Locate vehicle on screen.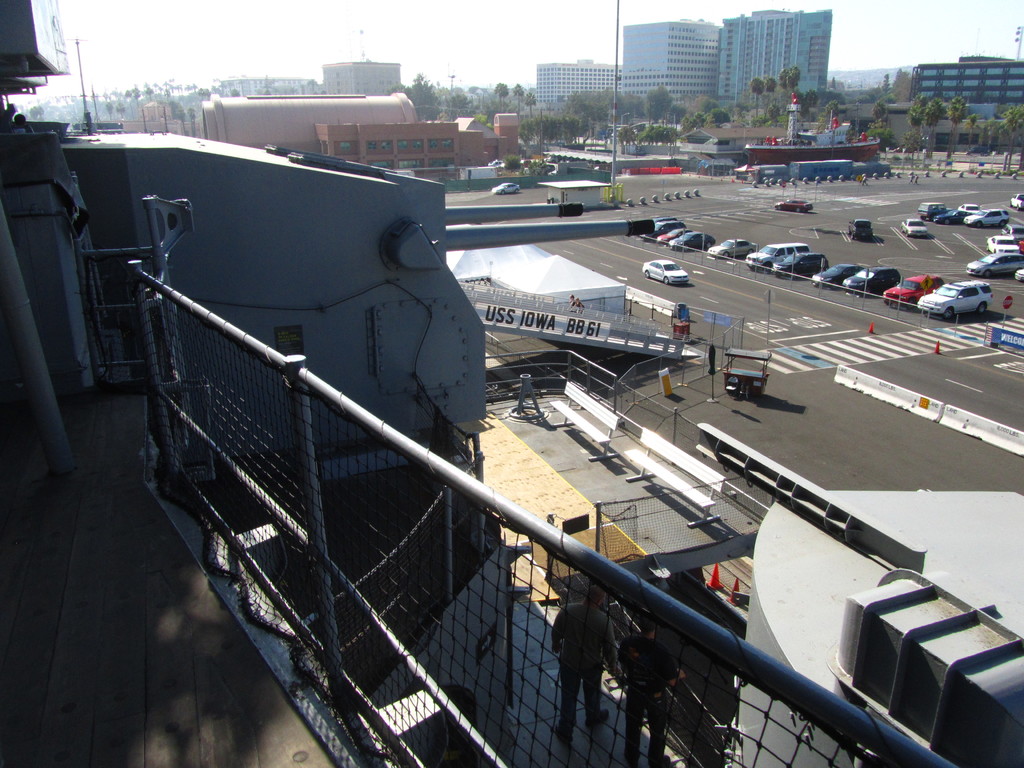
On screen at locate(965, 205, 1006, 230).
